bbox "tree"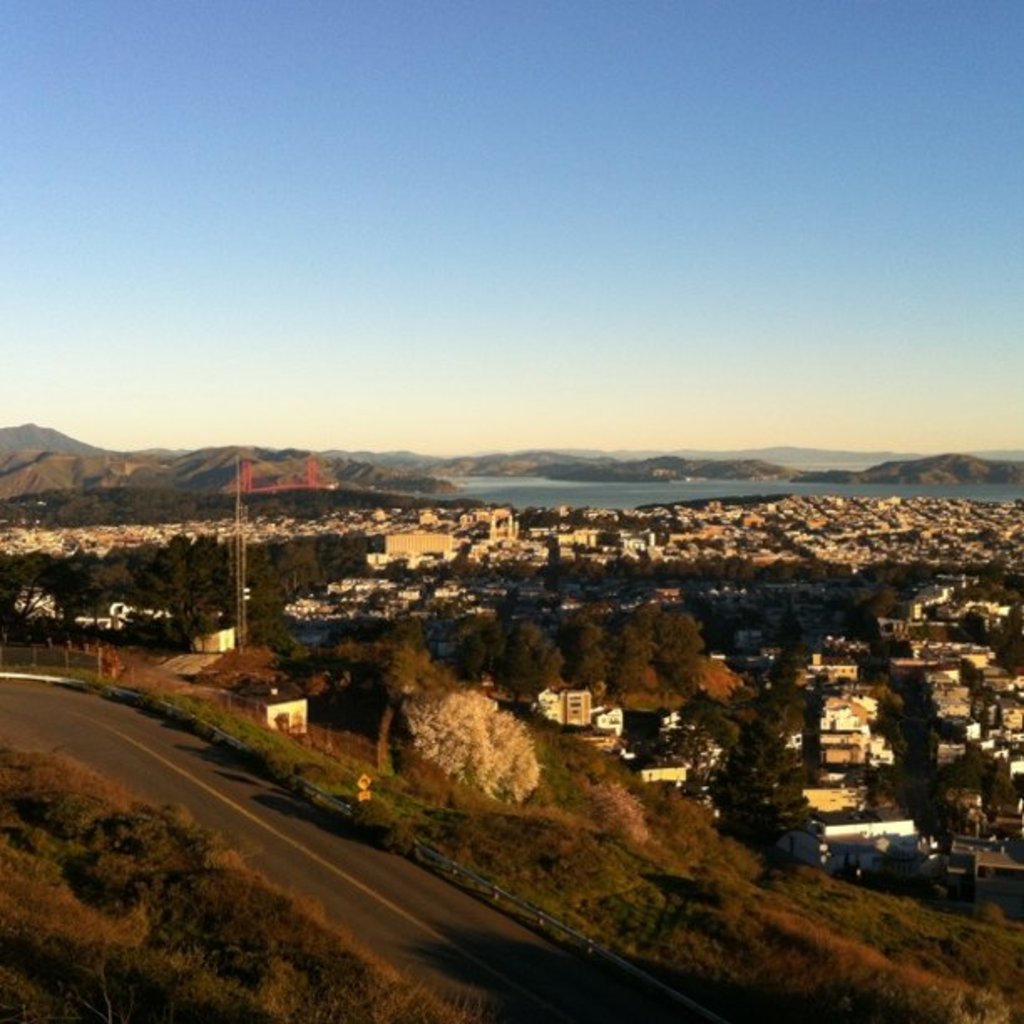
[x1=566, y1=607, x2=607, y2=684]
